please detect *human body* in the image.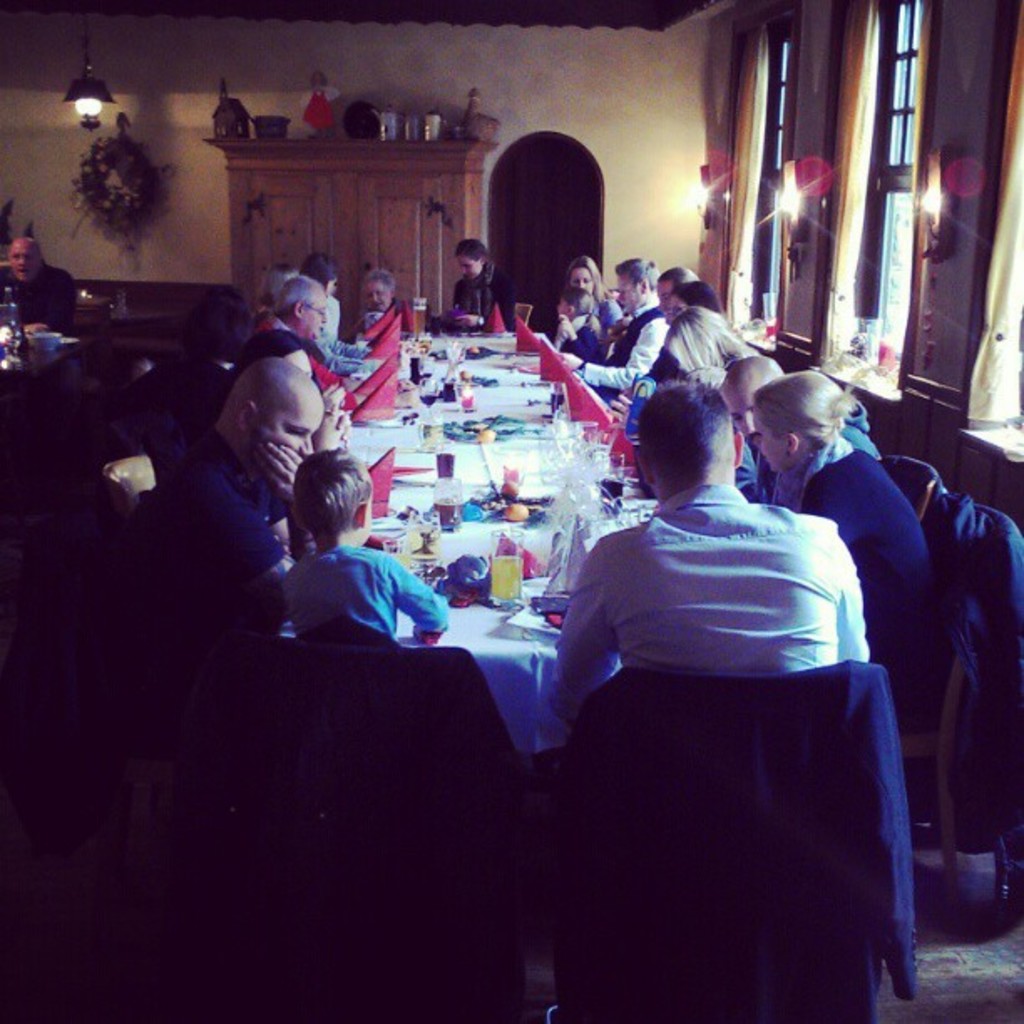
[left=743, top=373, right=940, bottom=656].
